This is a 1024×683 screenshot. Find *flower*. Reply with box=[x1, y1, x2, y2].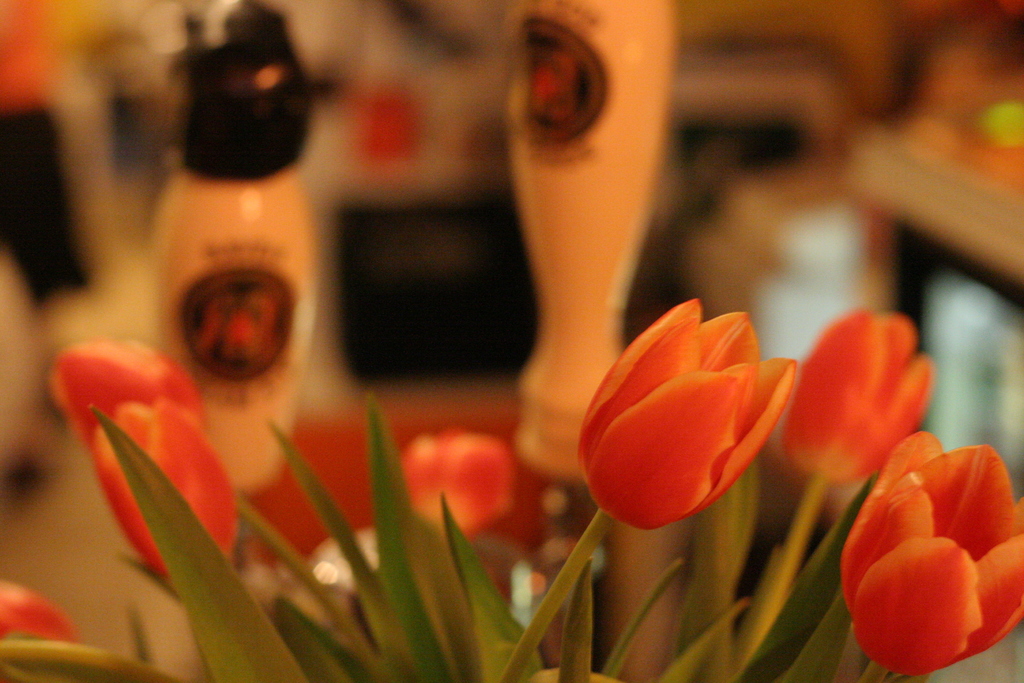
box=[578, 303, 819, 539].
